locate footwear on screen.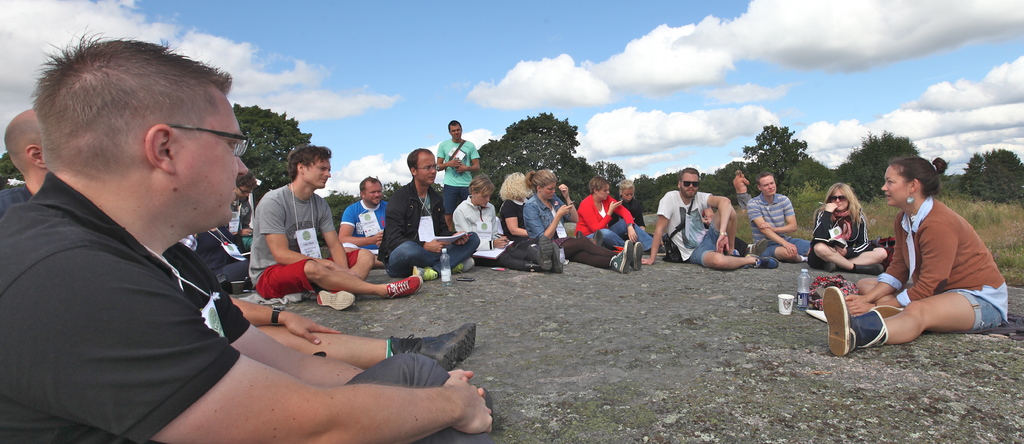
On screen at 383, 325, 479, 369.
